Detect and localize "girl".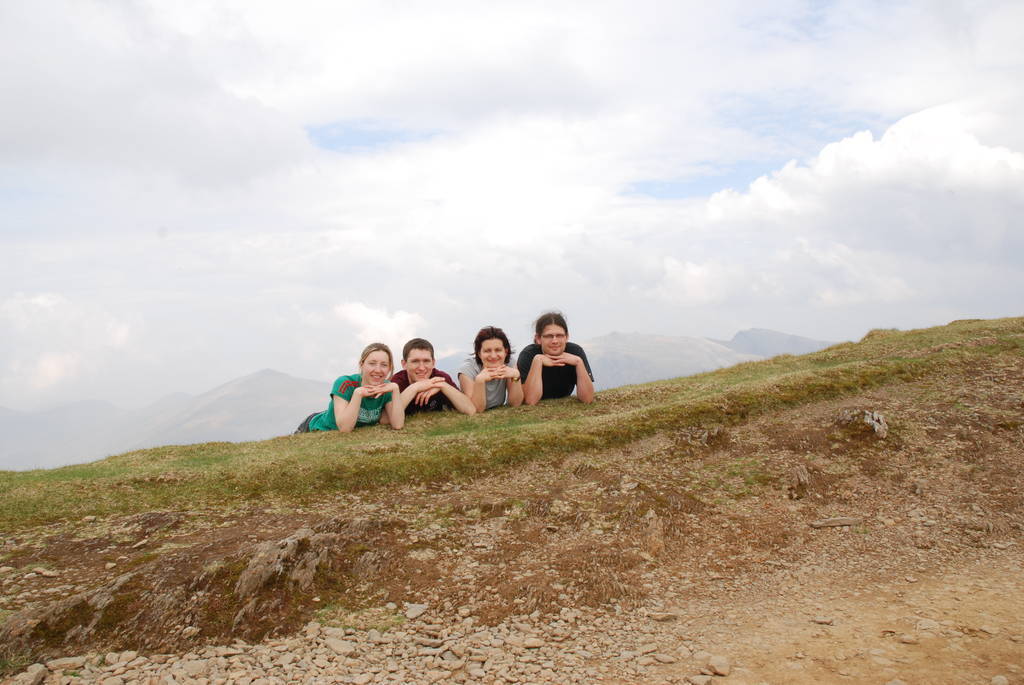
Localized at {"x1": 288, "y1": 348, "x2": 398, "y2": 438}.
